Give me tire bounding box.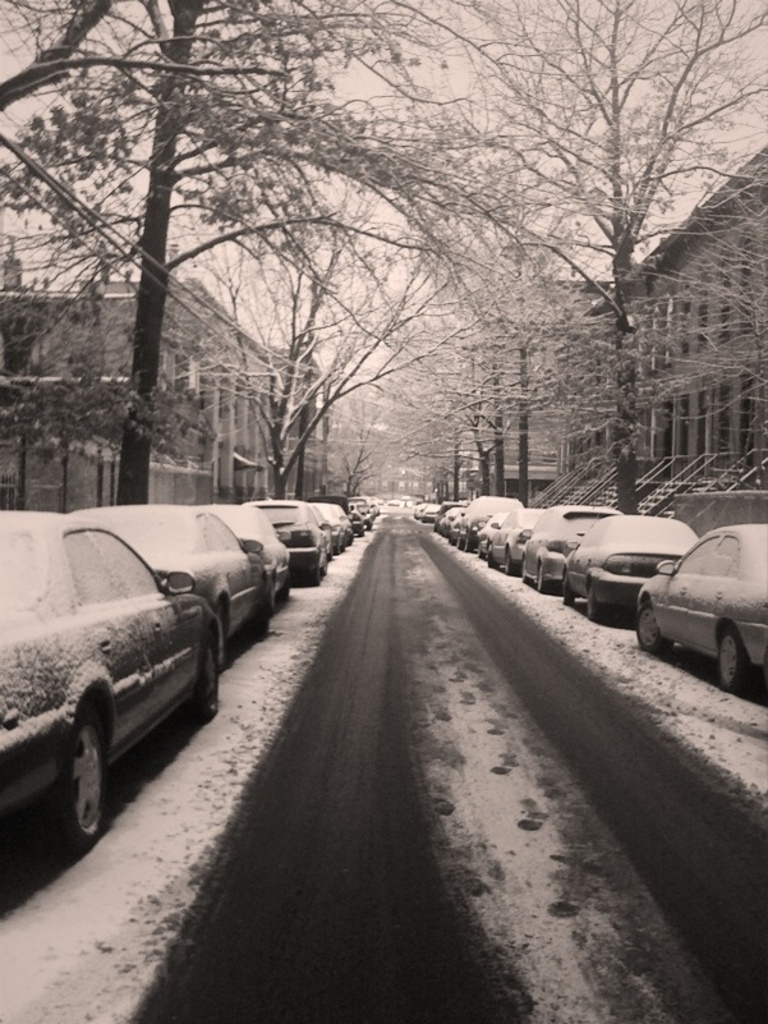
{"x1": 59, "y1": 698, "x2": 116, "y2": 860}.
